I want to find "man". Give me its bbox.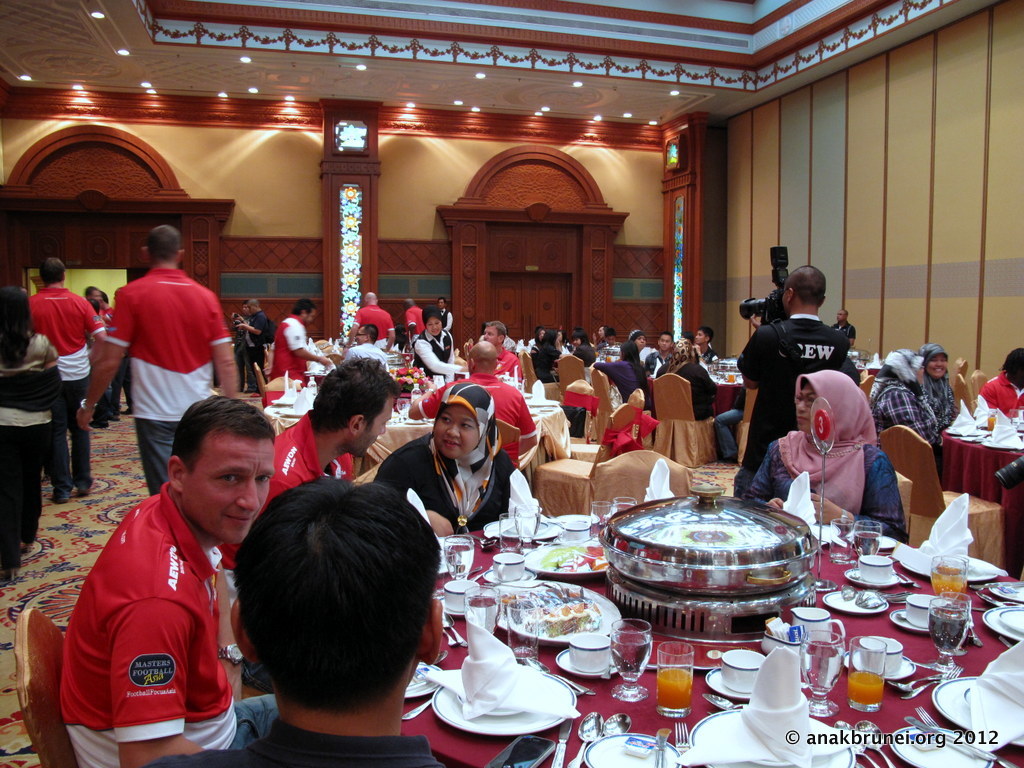
(left=649, top=329, right=675, bottom=375).
